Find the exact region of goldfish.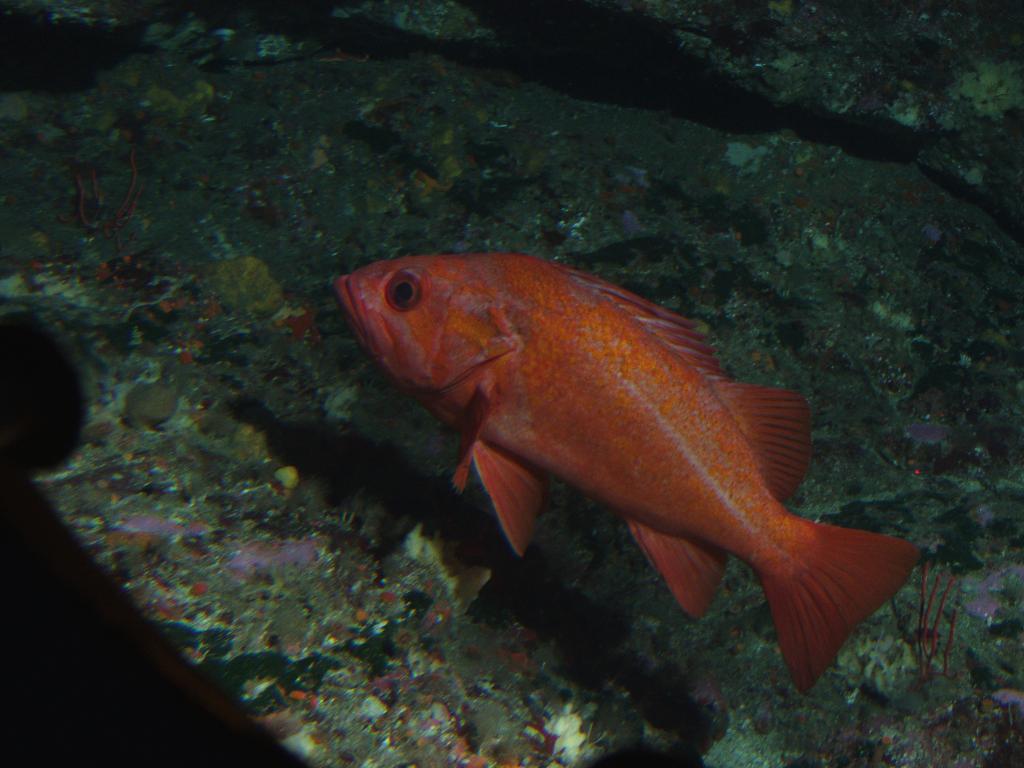
Exact region: {"x1": 334, "y1": 225, "x2": 952, "y2": 705}.
